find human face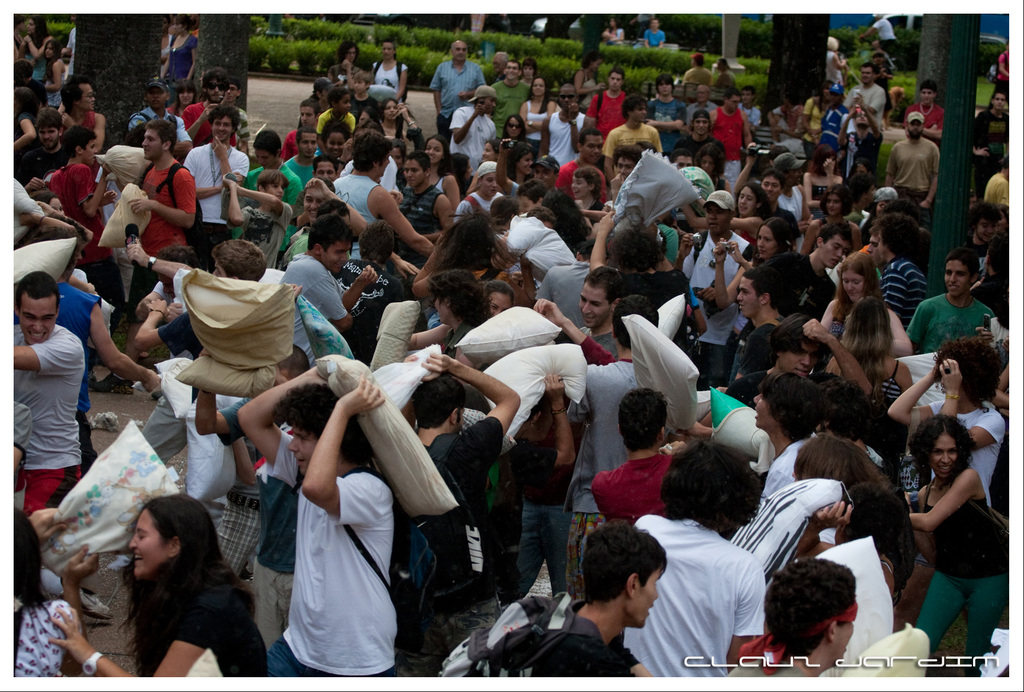
705, 202, 729, 232
